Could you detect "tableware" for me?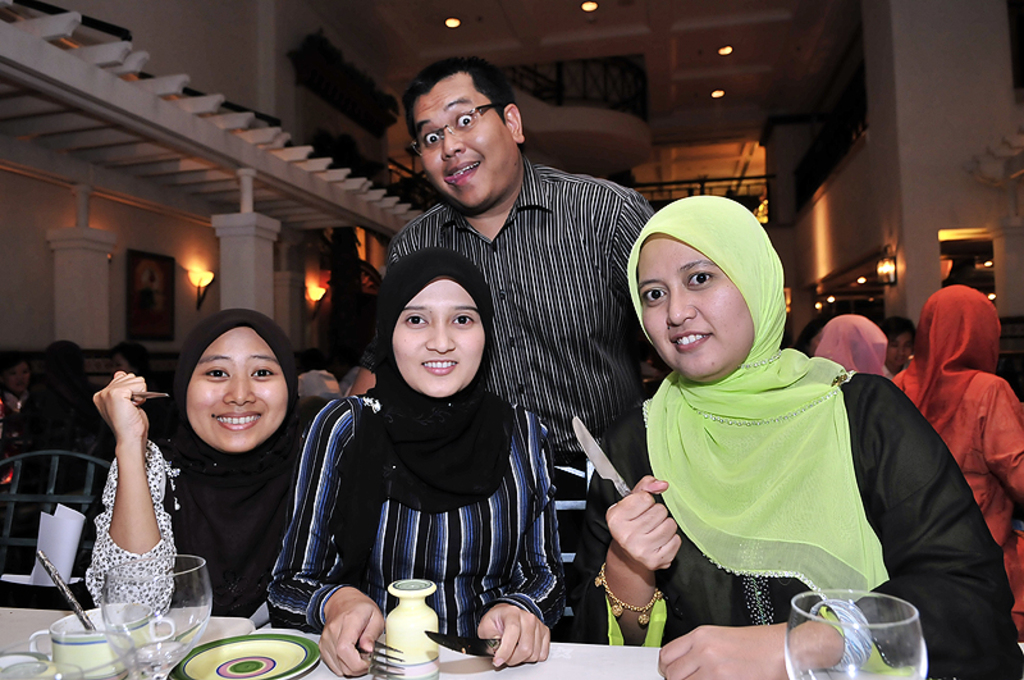
Detection result: [27,598,177,679].
